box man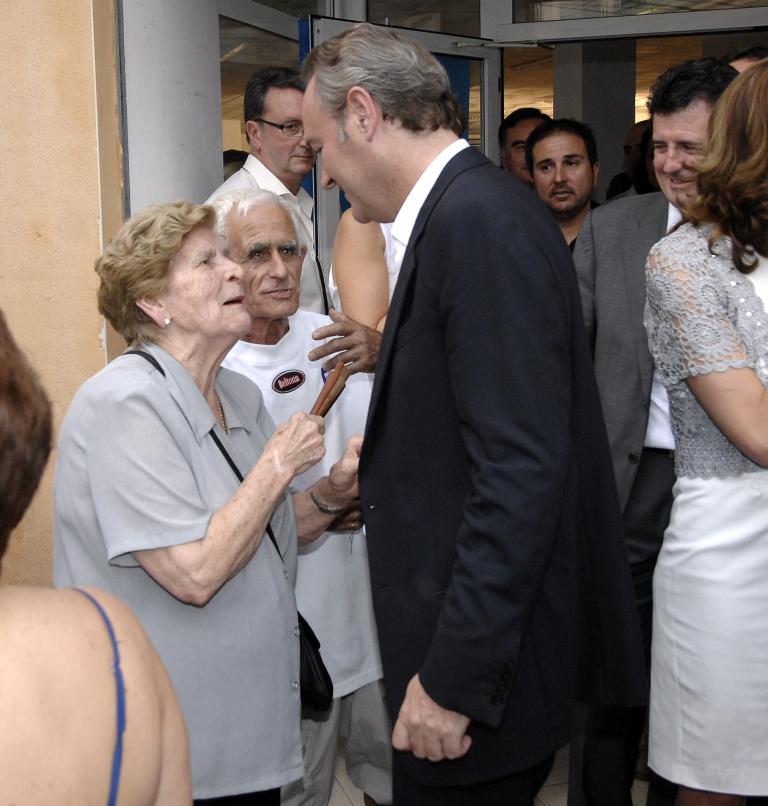
detection(498, 104, 556, 188)
